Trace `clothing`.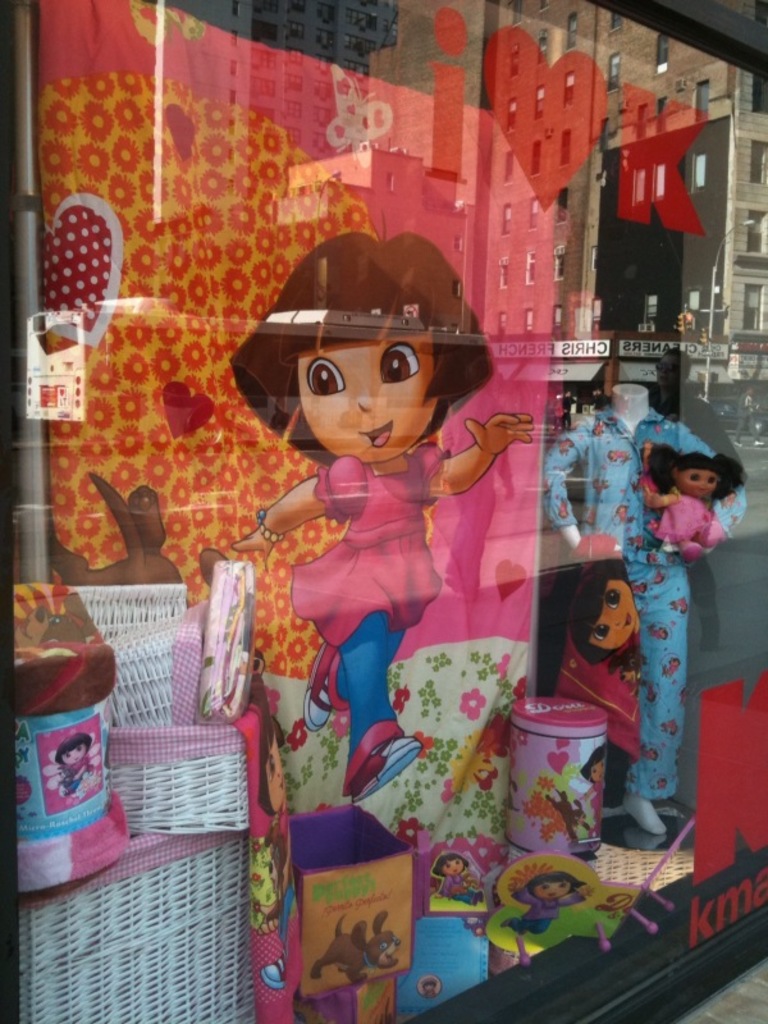
Traced to [left=230, top=339, right=520, bottom=801].
